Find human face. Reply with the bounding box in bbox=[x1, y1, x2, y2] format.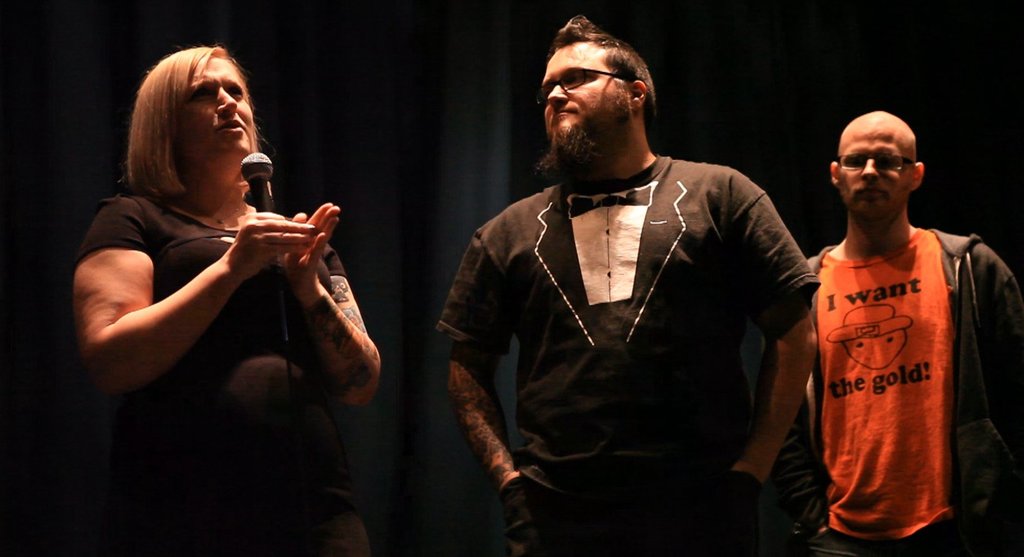
bbox=[842, 117, 918, 220].
